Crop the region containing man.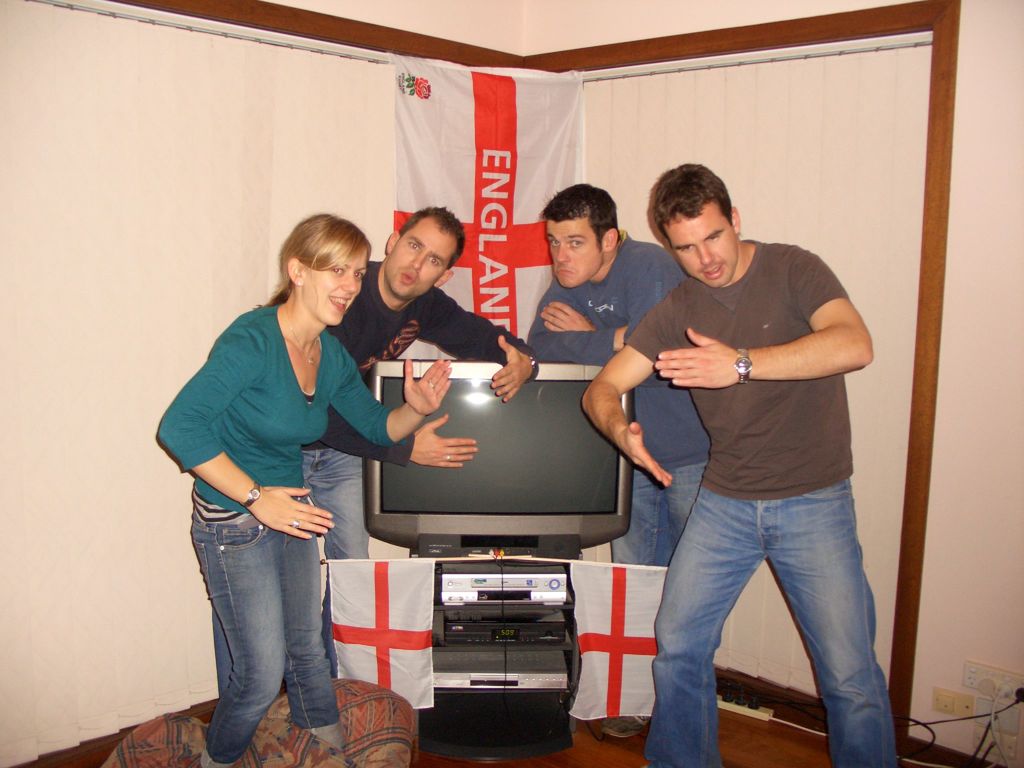
Crop region: Rect(603, 161, 901, 748).
